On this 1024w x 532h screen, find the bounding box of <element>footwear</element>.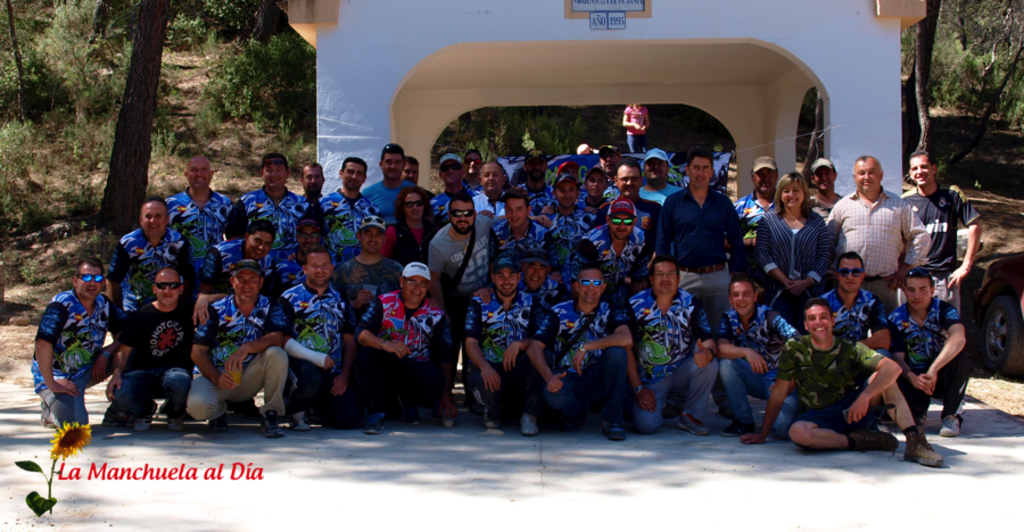
Bounding box: (left=892, top=414, right=947, bottom=471).
